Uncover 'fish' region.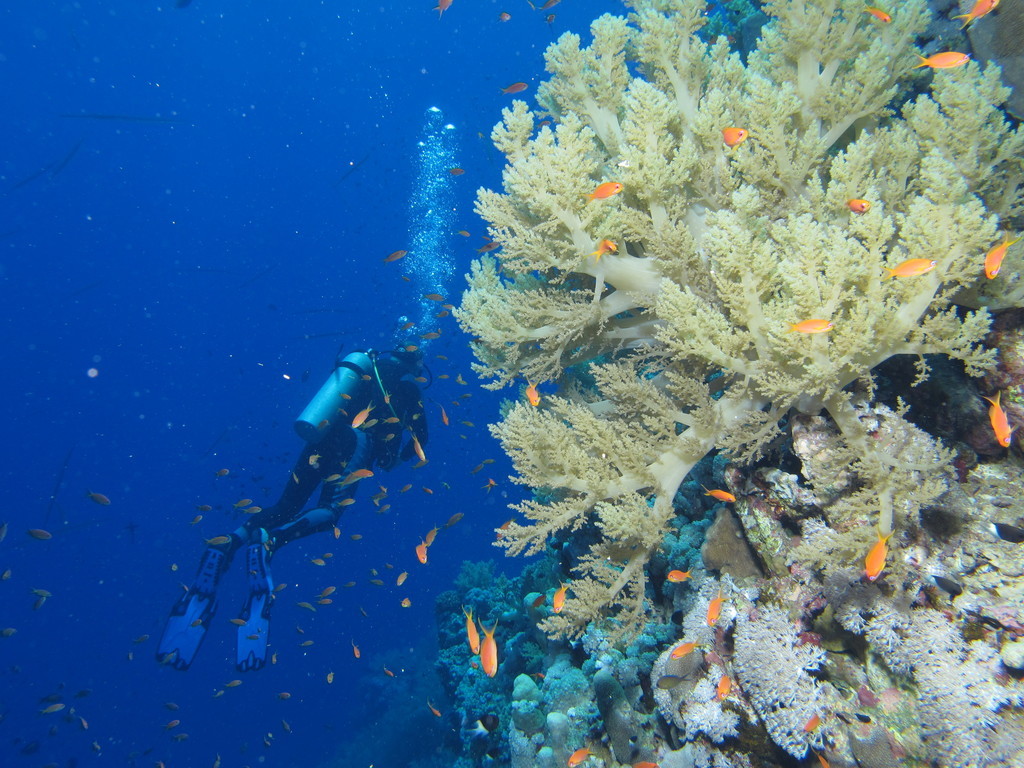
Uncovered: bbox=(494, 521, 523, 539).
